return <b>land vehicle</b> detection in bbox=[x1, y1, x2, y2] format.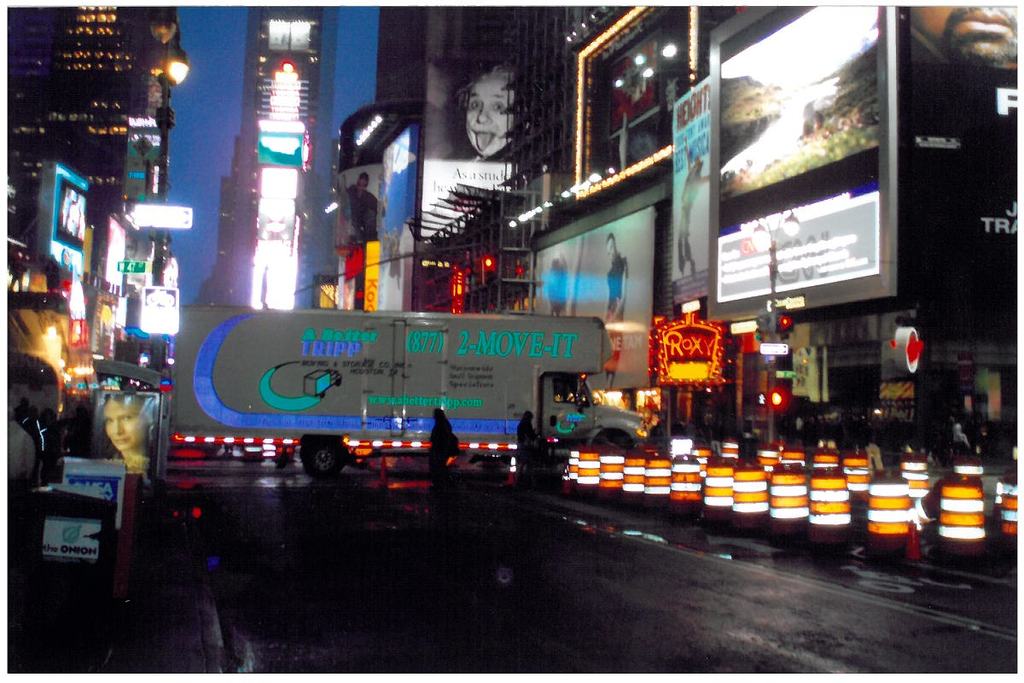
bbox=[175, 306, 645, 479].
